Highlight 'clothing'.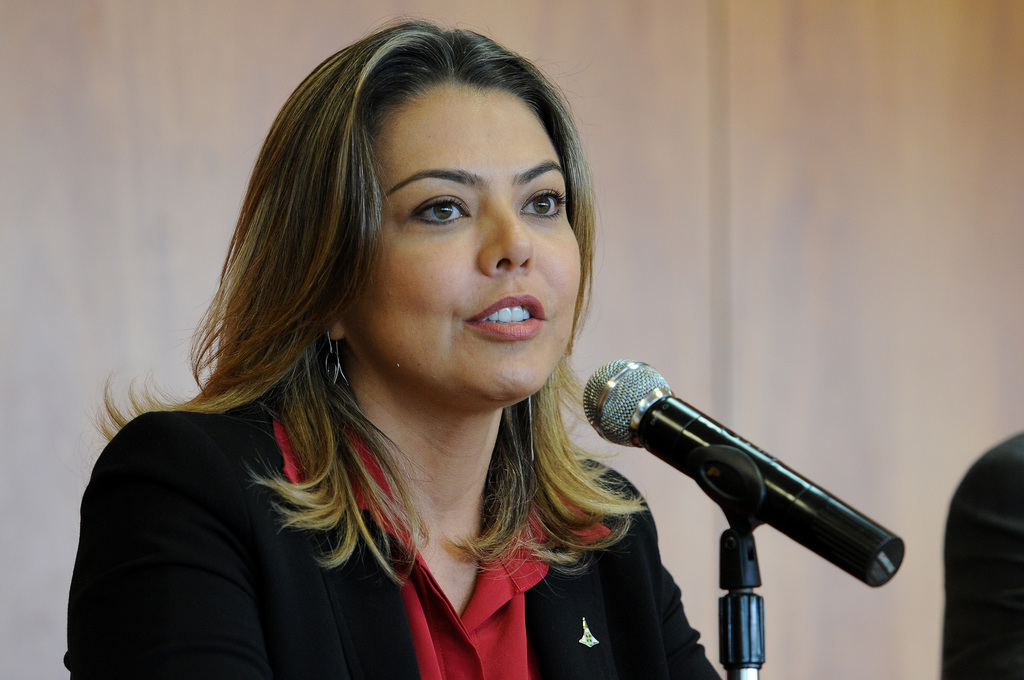
Highlighted region: crop(62, 363, 722, 679).
